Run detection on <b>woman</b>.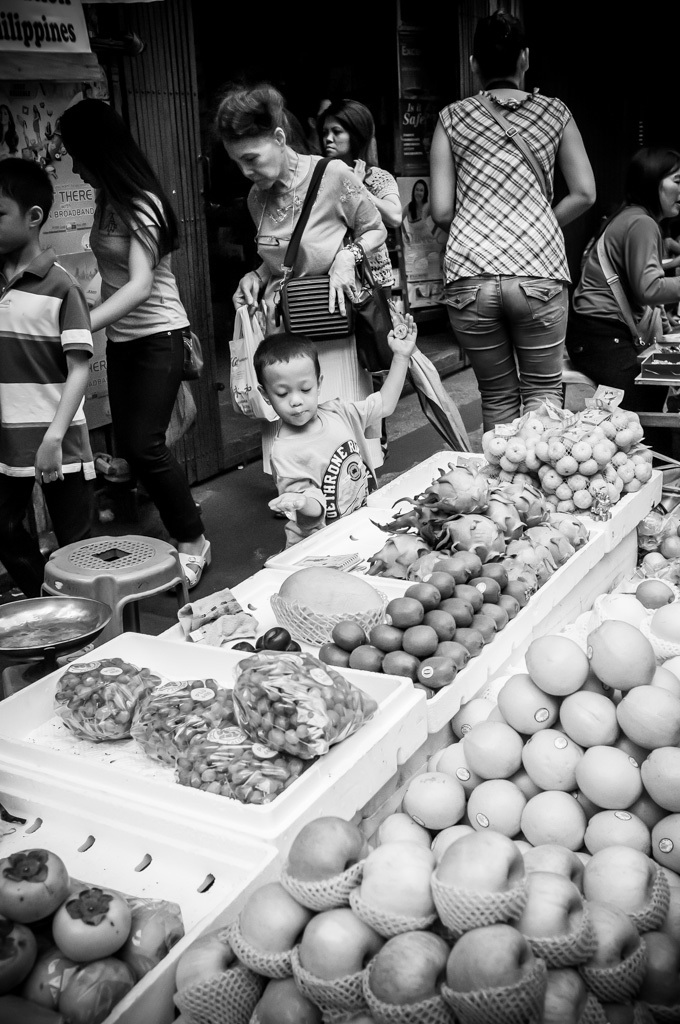
Result: bbox=(59, 111, 207, 573).
